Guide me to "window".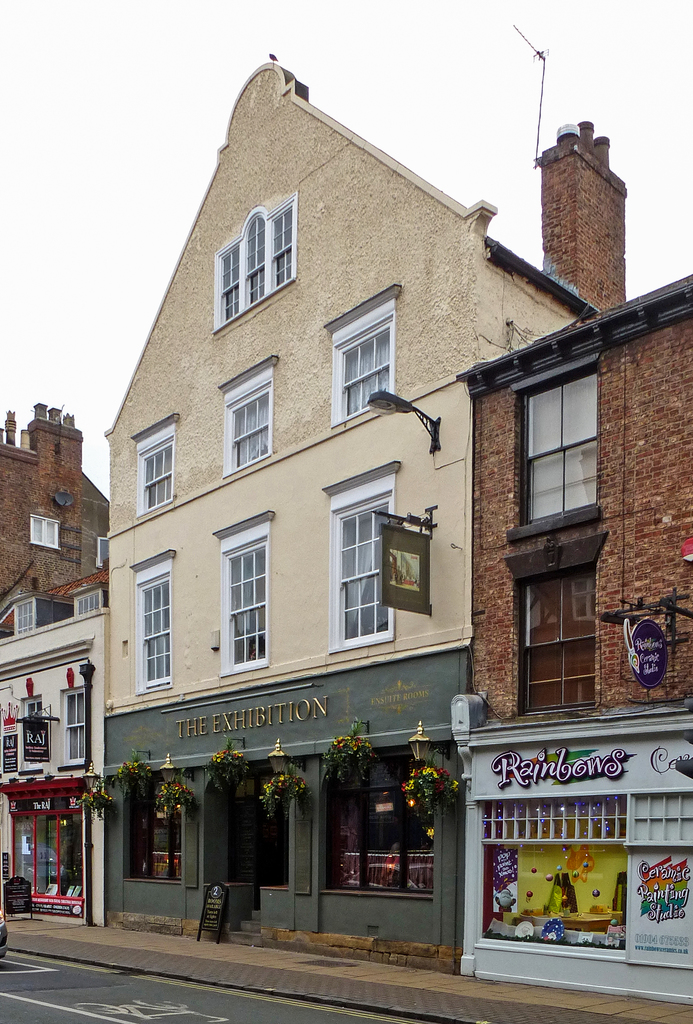
Guidance: (left=60, top=691, right=88, bottom=771).
